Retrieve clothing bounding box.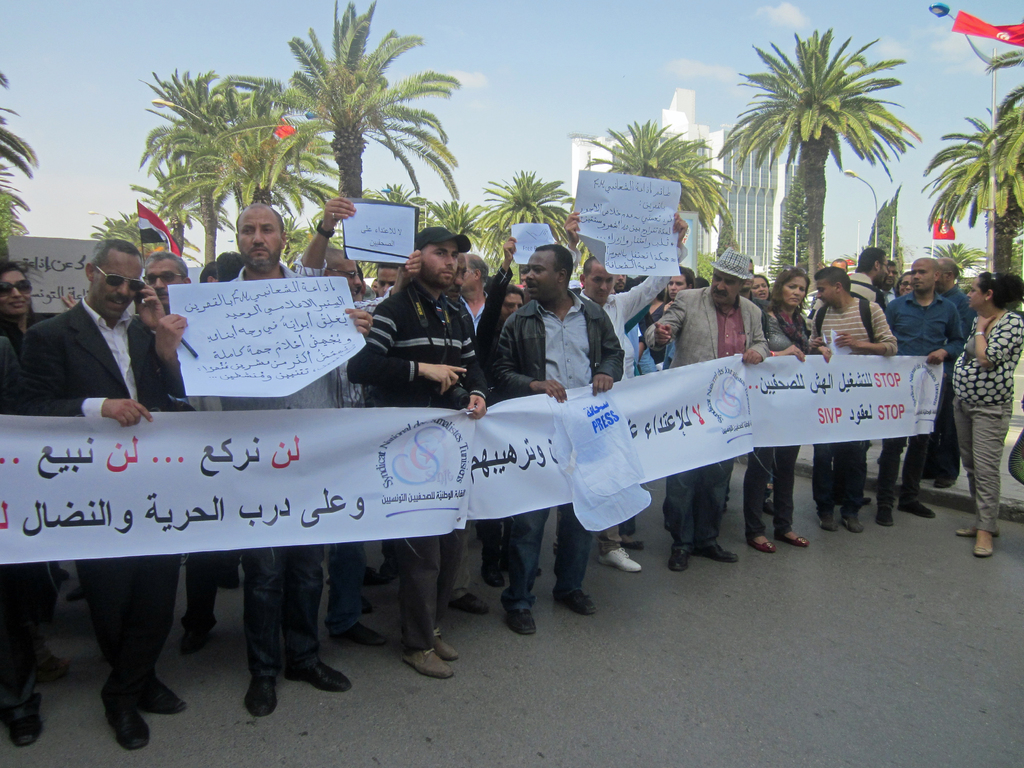
Bounding box: crop(812, 300, 893, 514).
